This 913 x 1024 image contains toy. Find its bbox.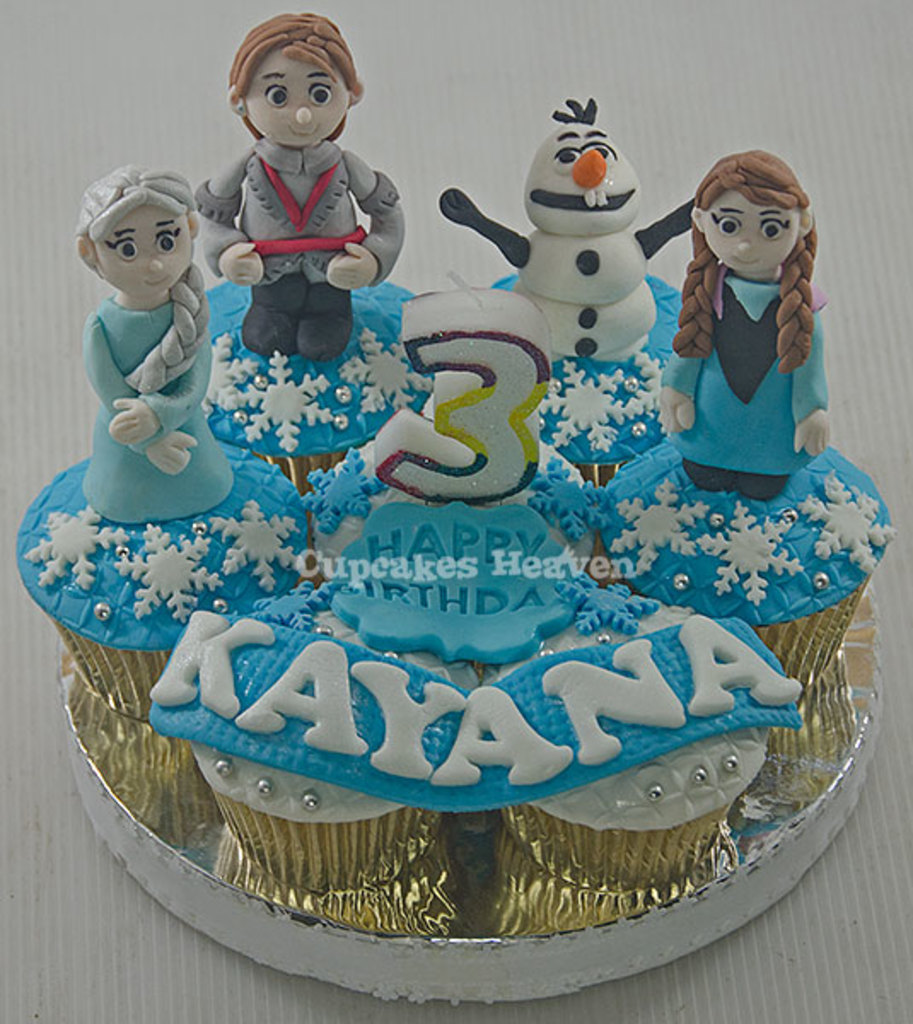
bbox(435, 101, 701, 352).
